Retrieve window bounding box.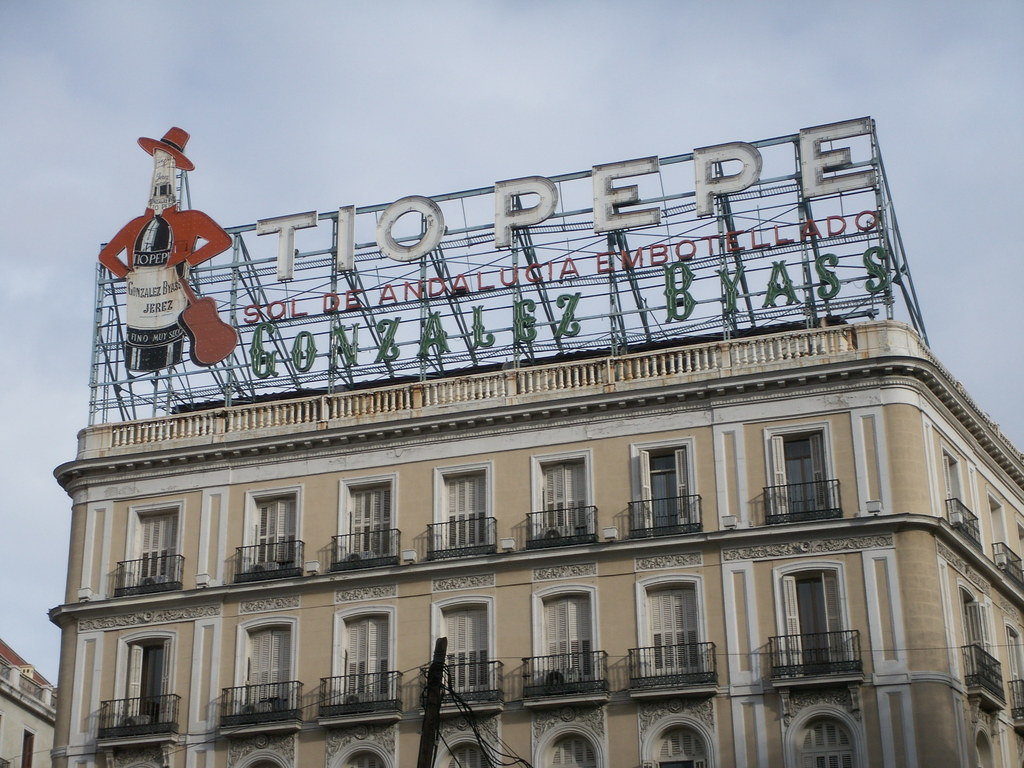
Bounding box: 439:463:493:553.
